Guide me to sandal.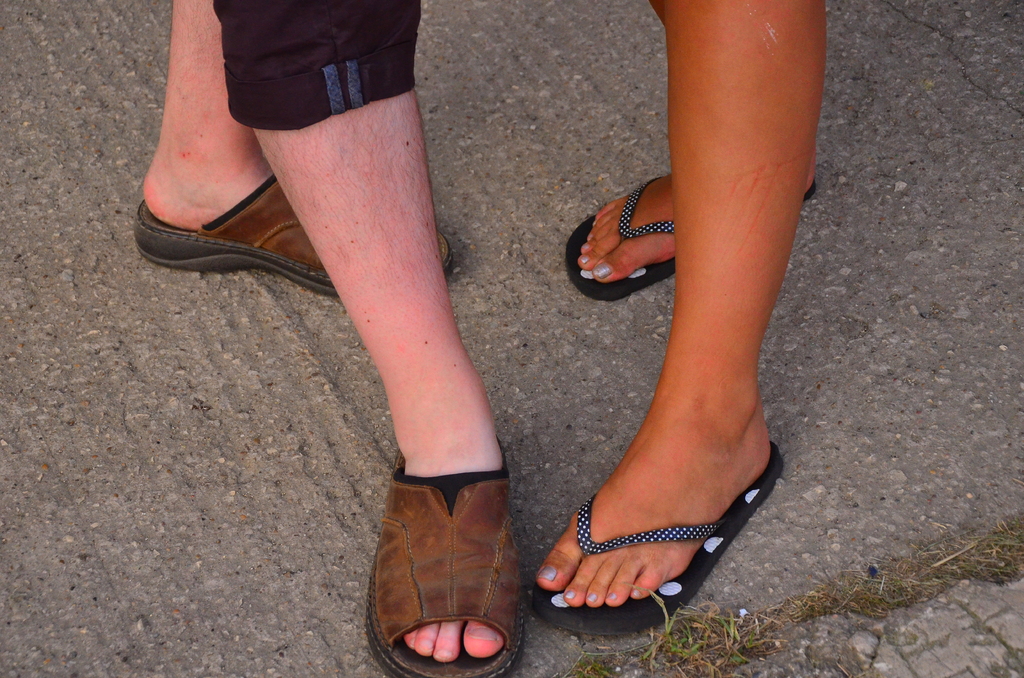
Guidance: left=131, top=173, right=454, bottom=296.
